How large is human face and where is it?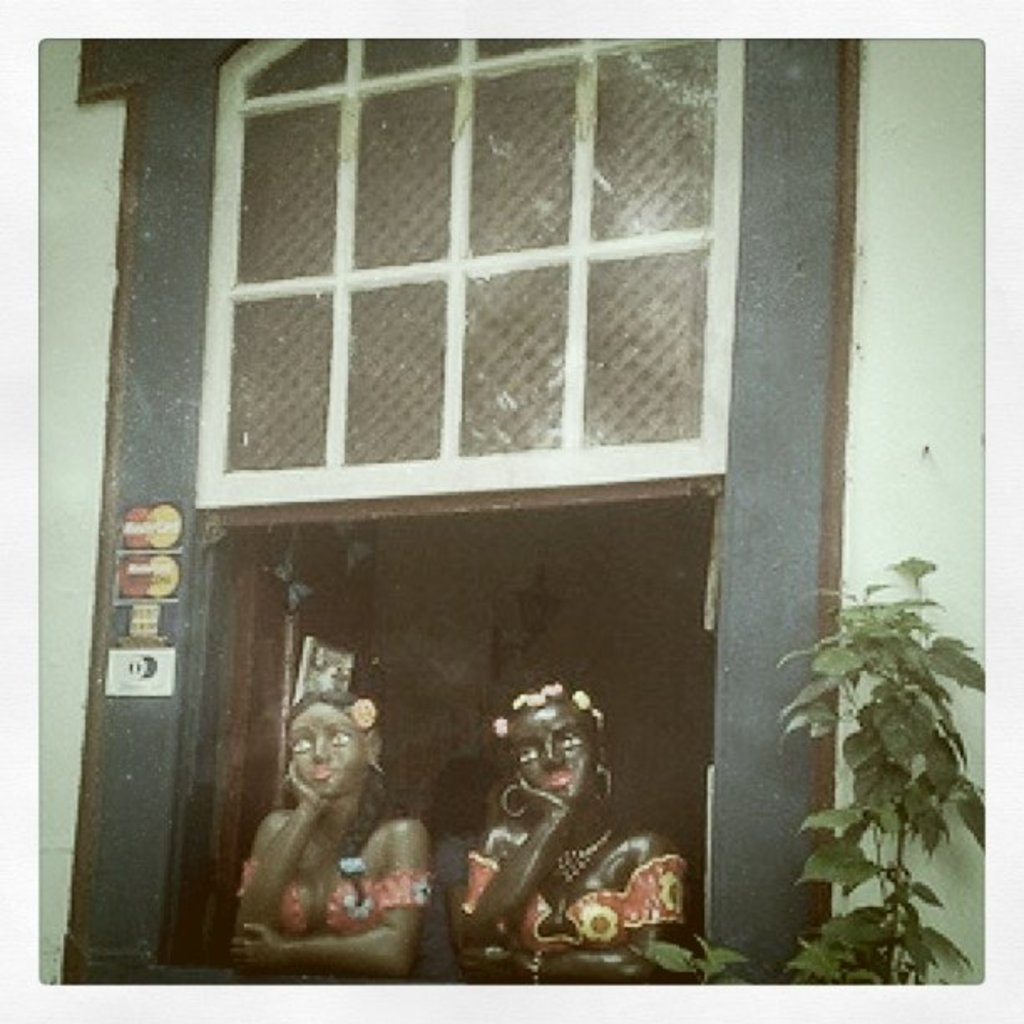
Bounding box: crop(507, 698, 599, 800).
